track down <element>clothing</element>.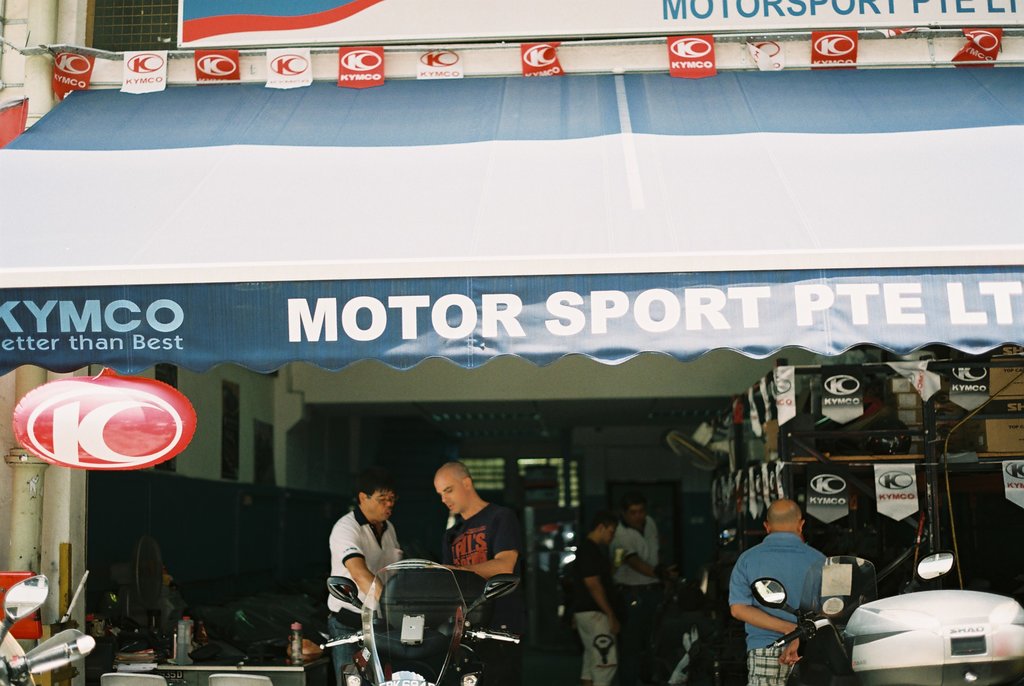
Tracked to box(327, 503, 406, 685).
